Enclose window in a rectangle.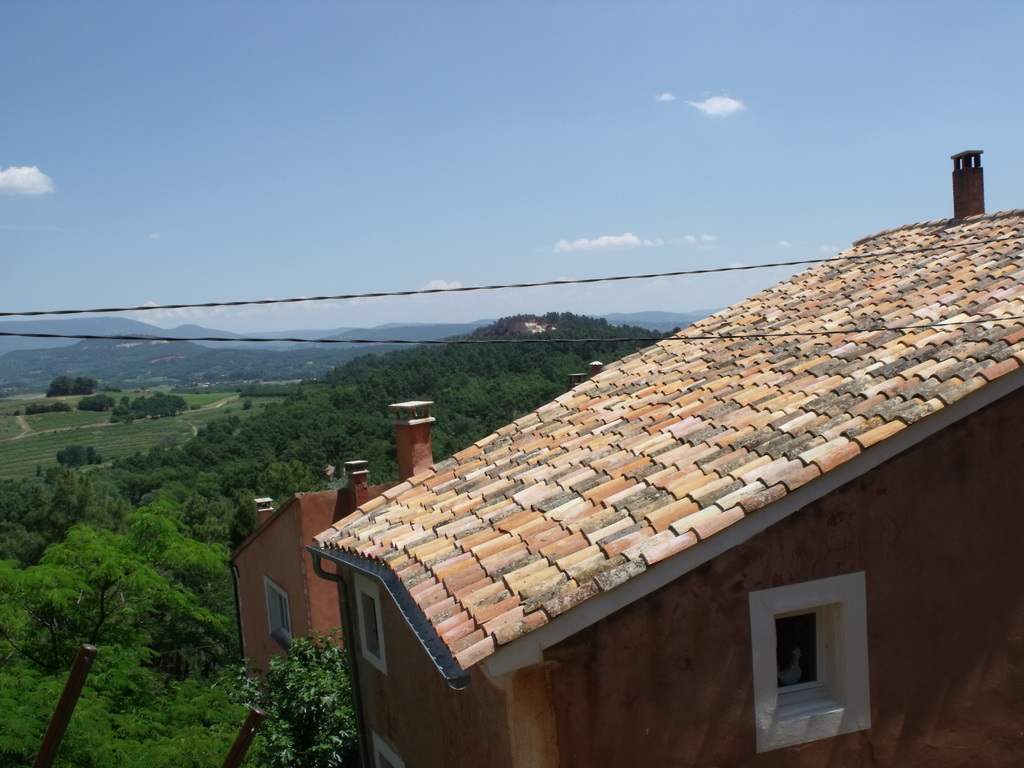
262 577 292 665.
